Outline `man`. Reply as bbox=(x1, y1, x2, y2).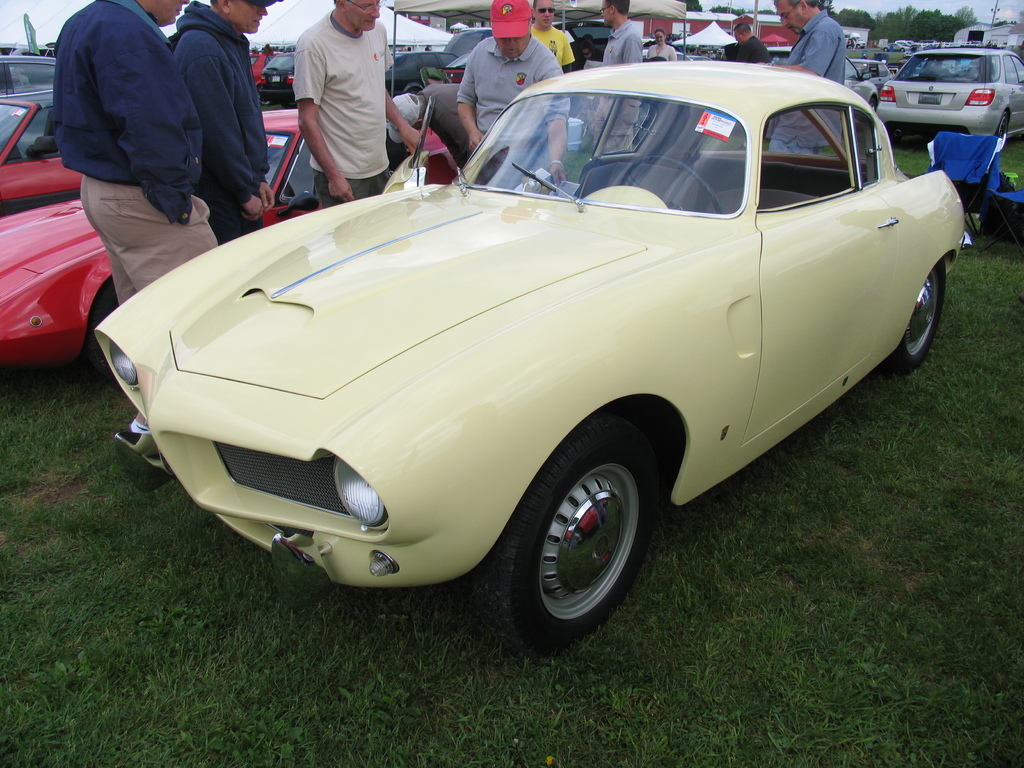
bbox=(579, 38, 597, 60).
